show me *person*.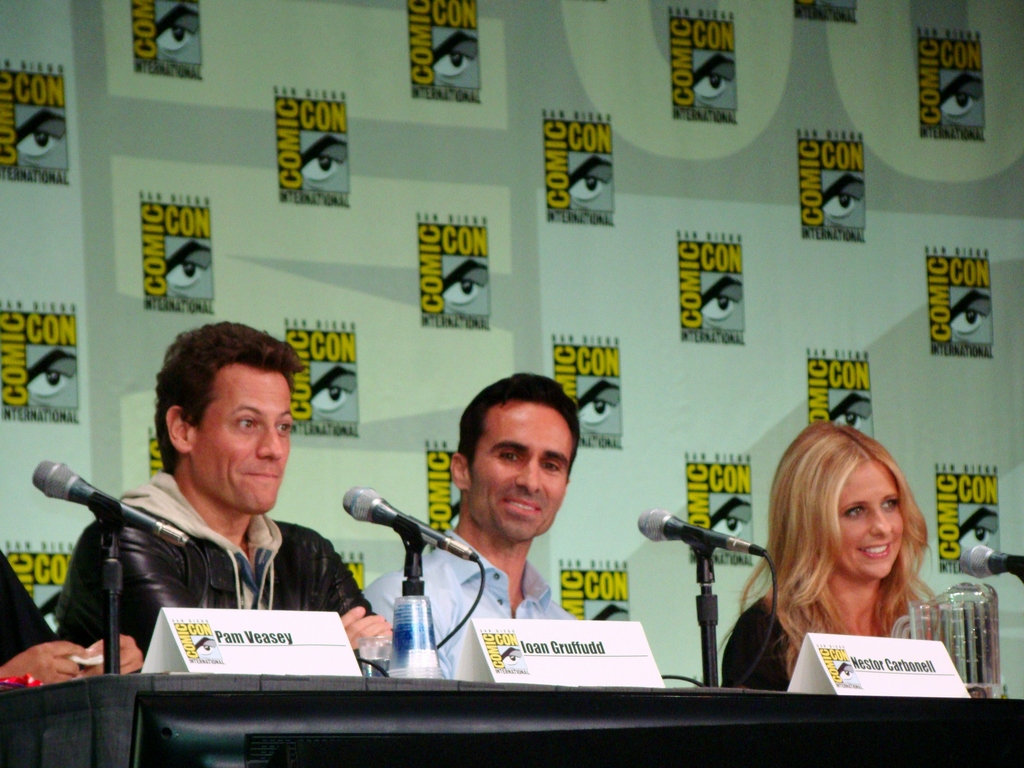
*person* is here: <region>367, 371, 586, 680</region>.
